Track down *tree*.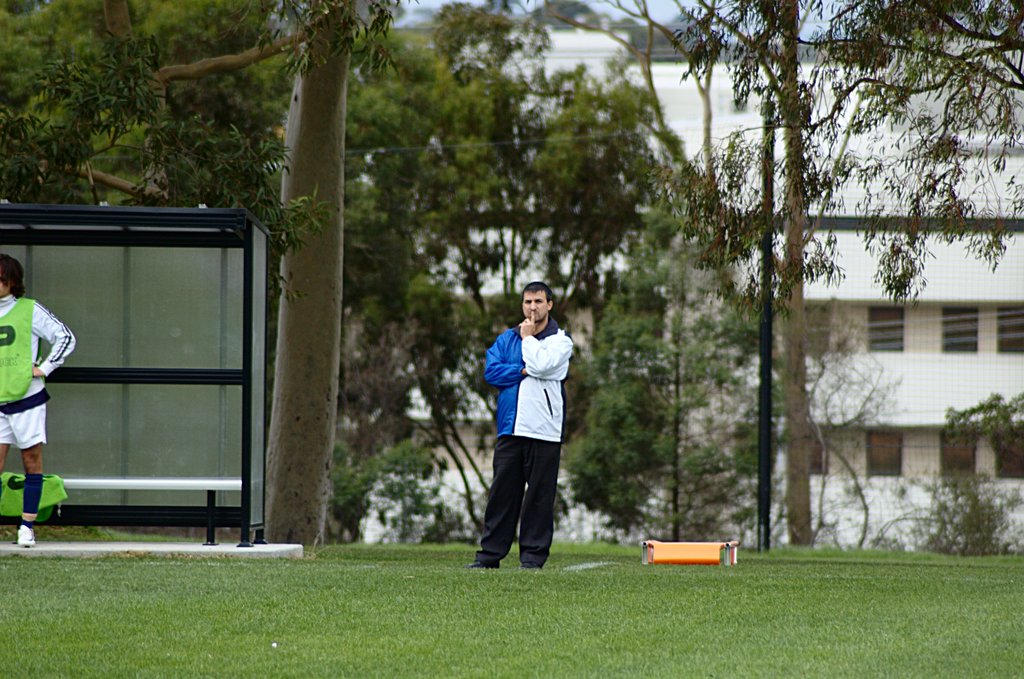
Tracked to box(558, 292, 677, 543).
